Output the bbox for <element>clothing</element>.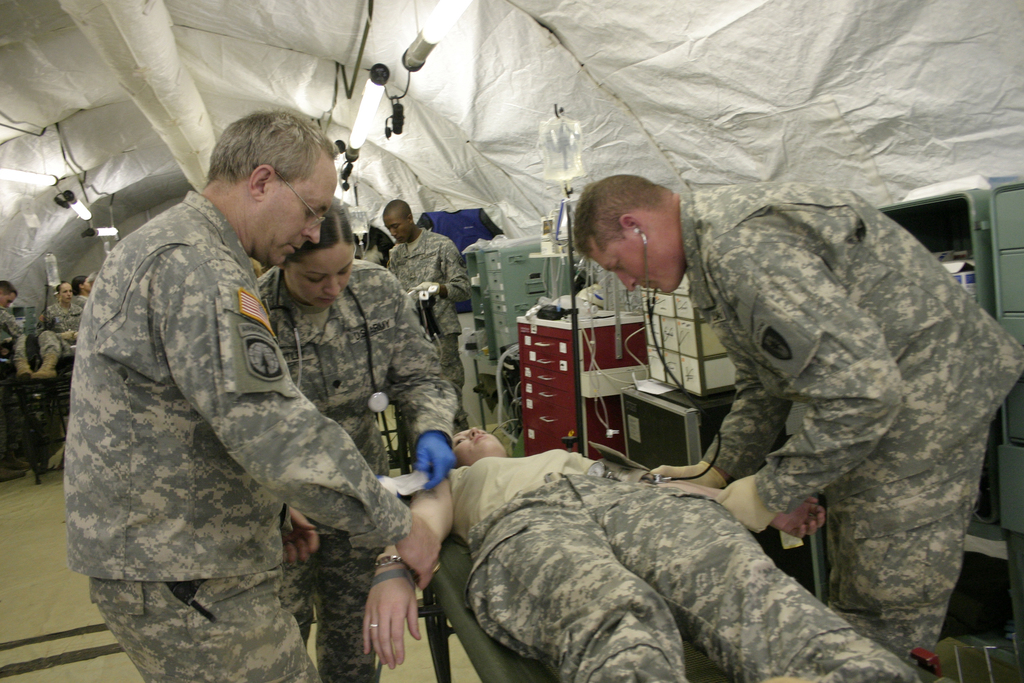
box=[442, 456, 919, 682].
